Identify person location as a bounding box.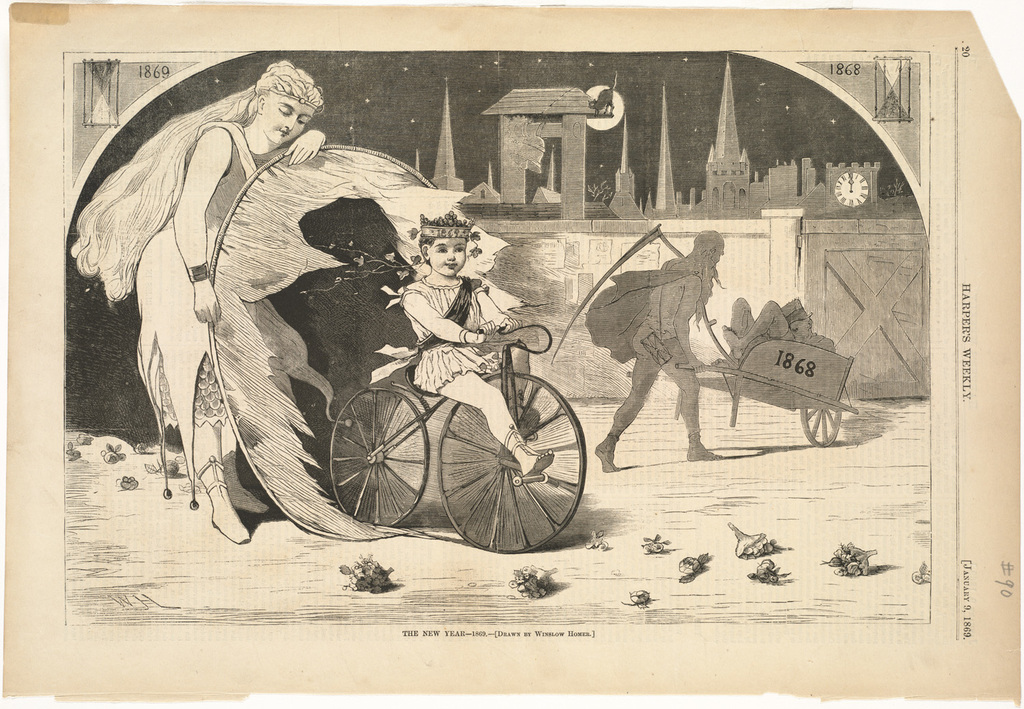
{"x1": 597, "y1": 222, "x2": 737, "y2": 477}.
